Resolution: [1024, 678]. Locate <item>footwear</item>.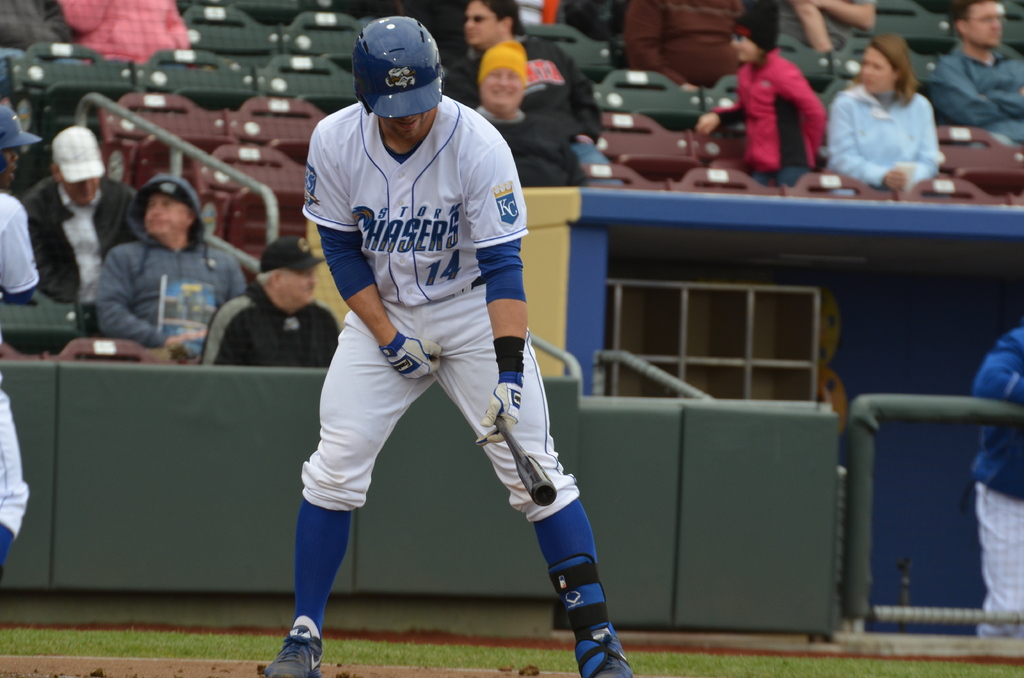
bbox(266, 614, 321, 677).
